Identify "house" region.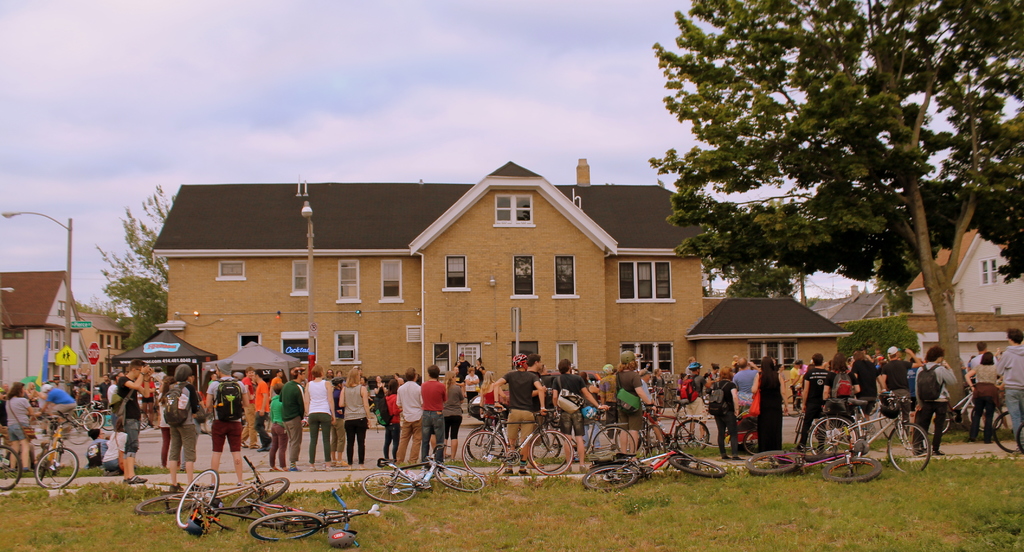
Region: Rect(689, 298, 847, 401).
